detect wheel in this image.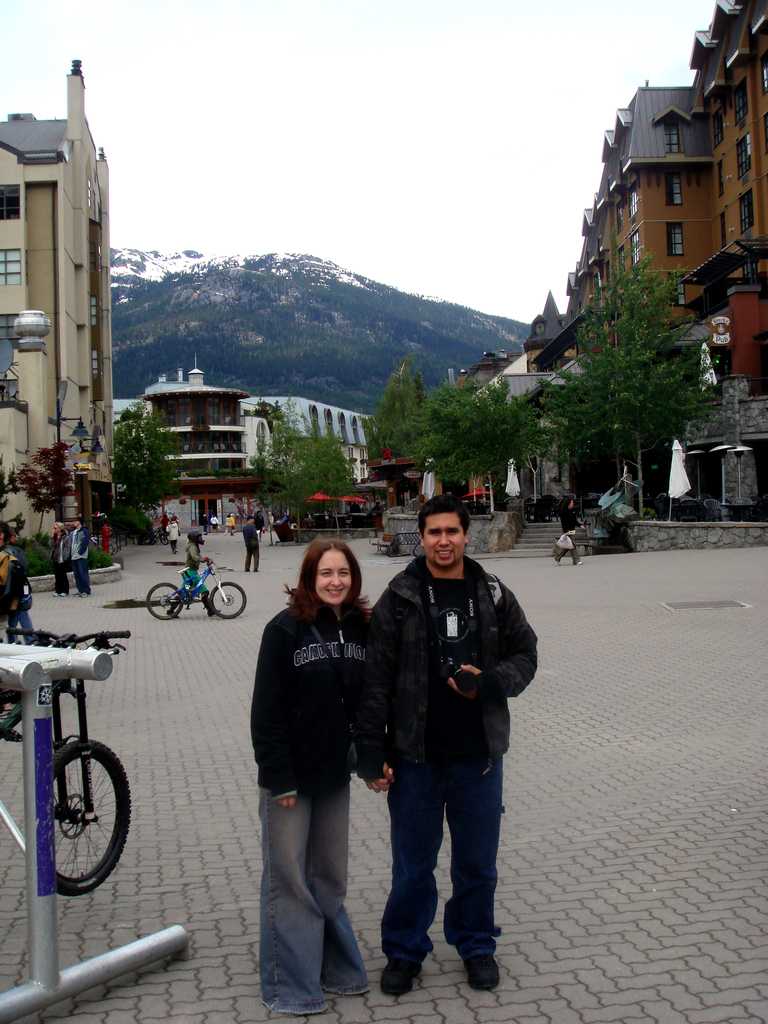
Detection: 158, 534, 167, 543.
